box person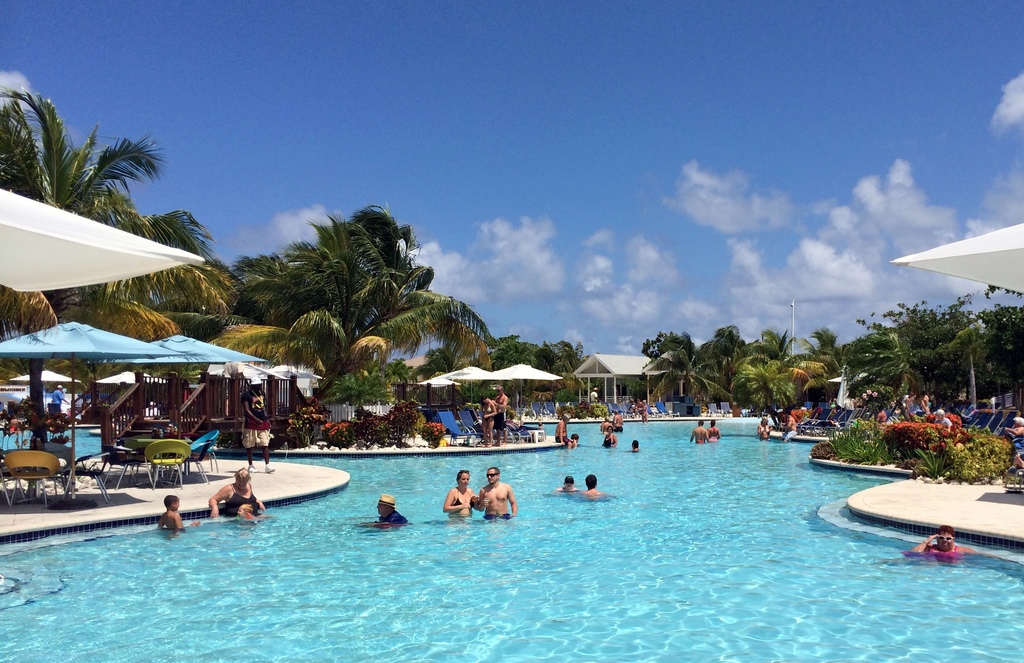
locate(753, 418, 767, 443)
